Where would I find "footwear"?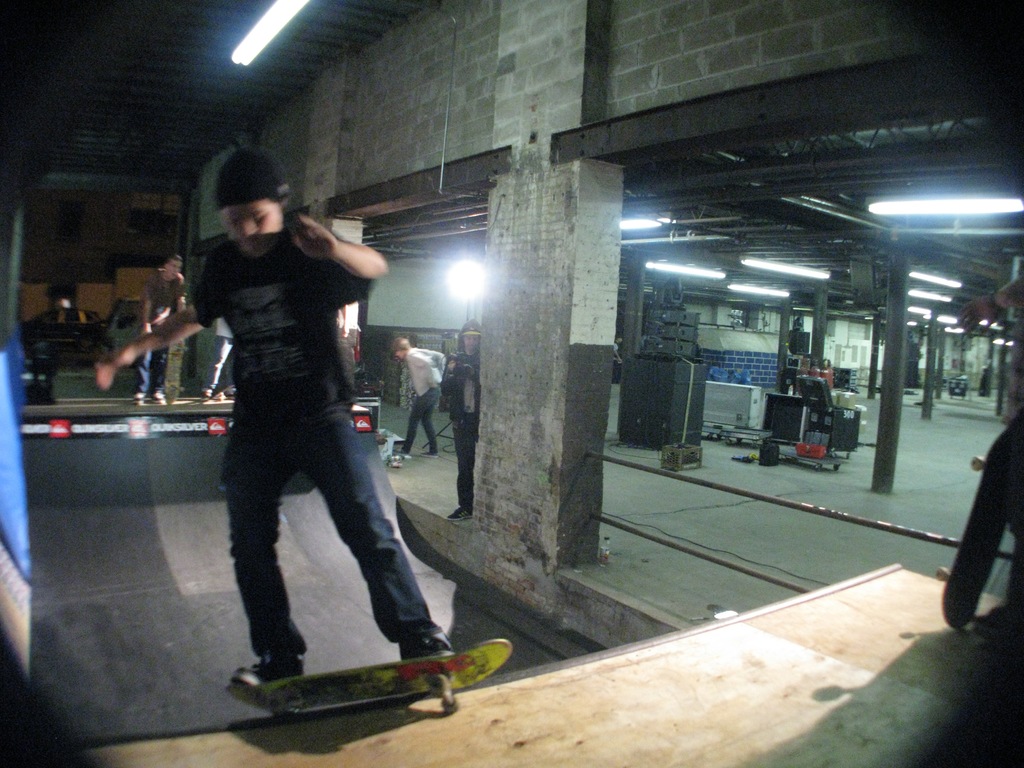
At 401 627 452 657.
